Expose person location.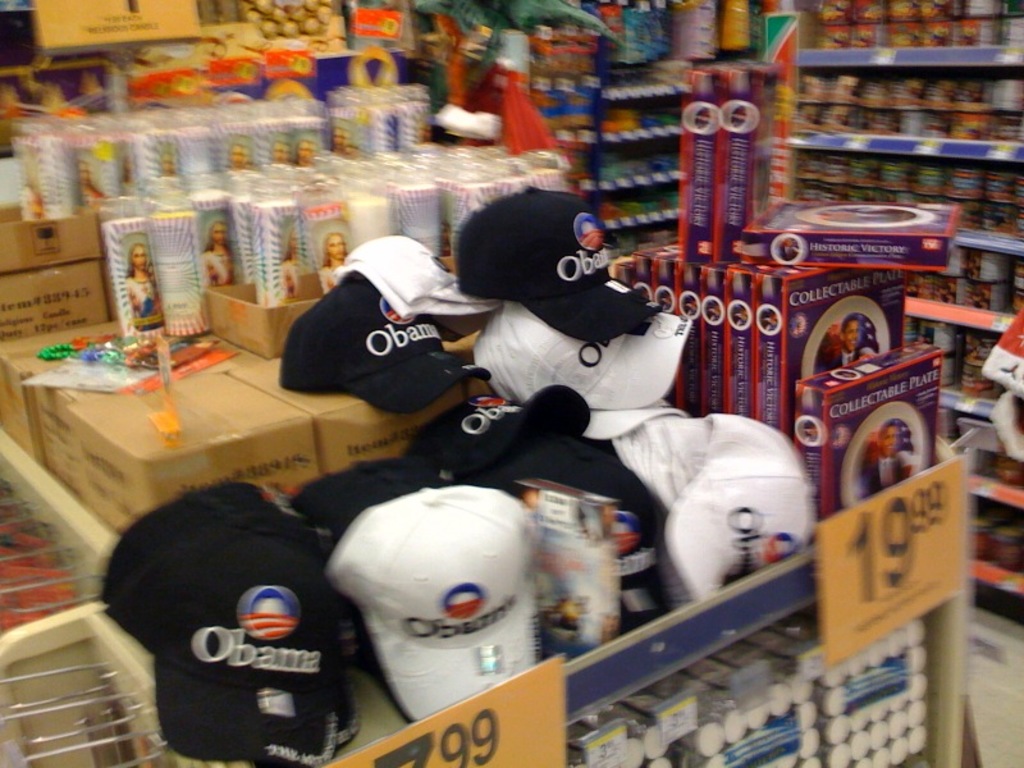
Exposed at box(860, 422, 915, 494).
